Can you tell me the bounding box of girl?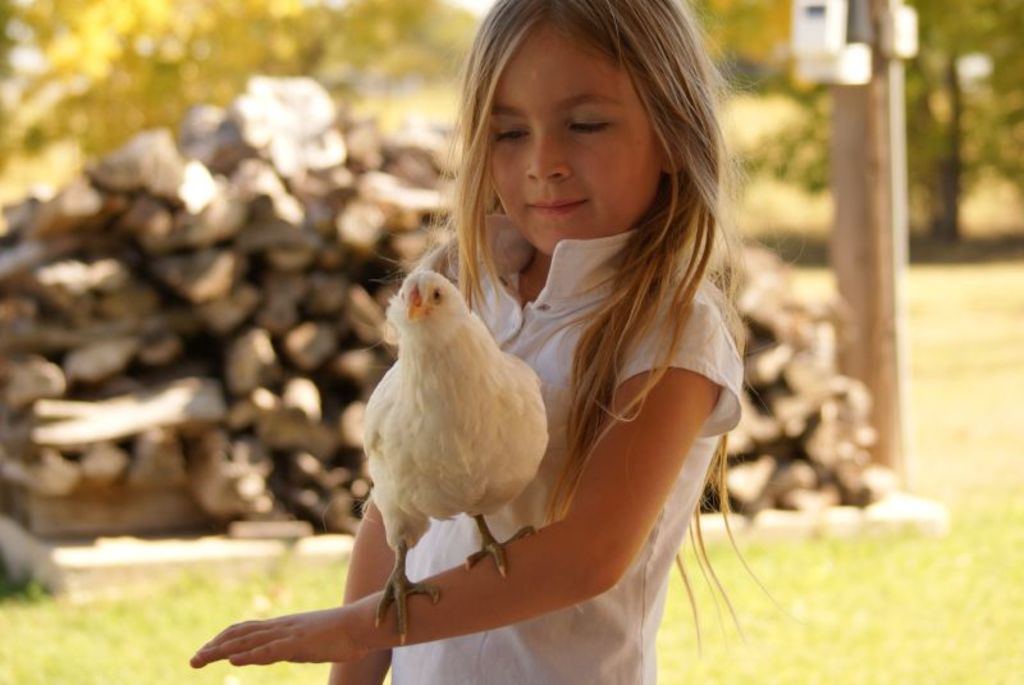
191:0:786:684.
